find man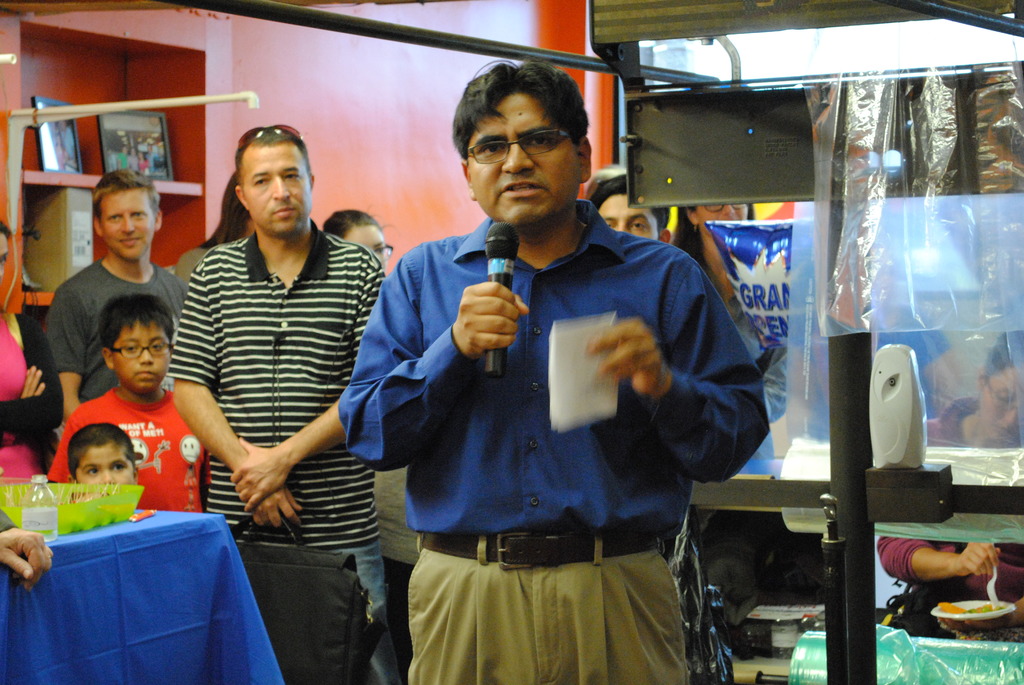
bbox(36, 169, 193, 434)
